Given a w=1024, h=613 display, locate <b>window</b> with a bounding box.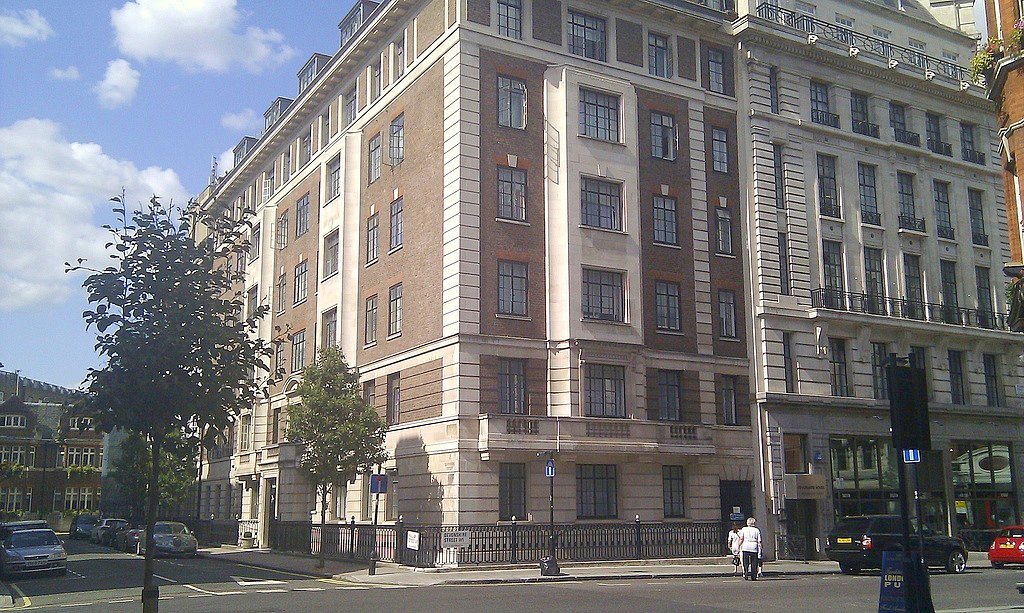
Located: <region>942, 48, 963, 82</region>.
